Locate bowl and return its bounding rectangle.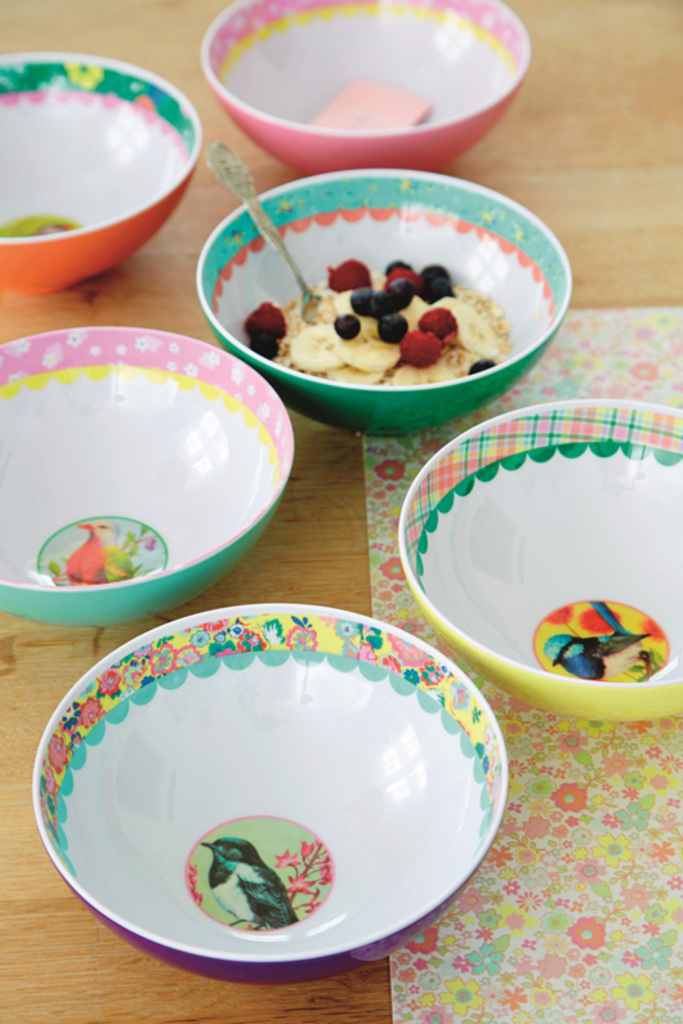
locate(196, 0, 531, 174).
